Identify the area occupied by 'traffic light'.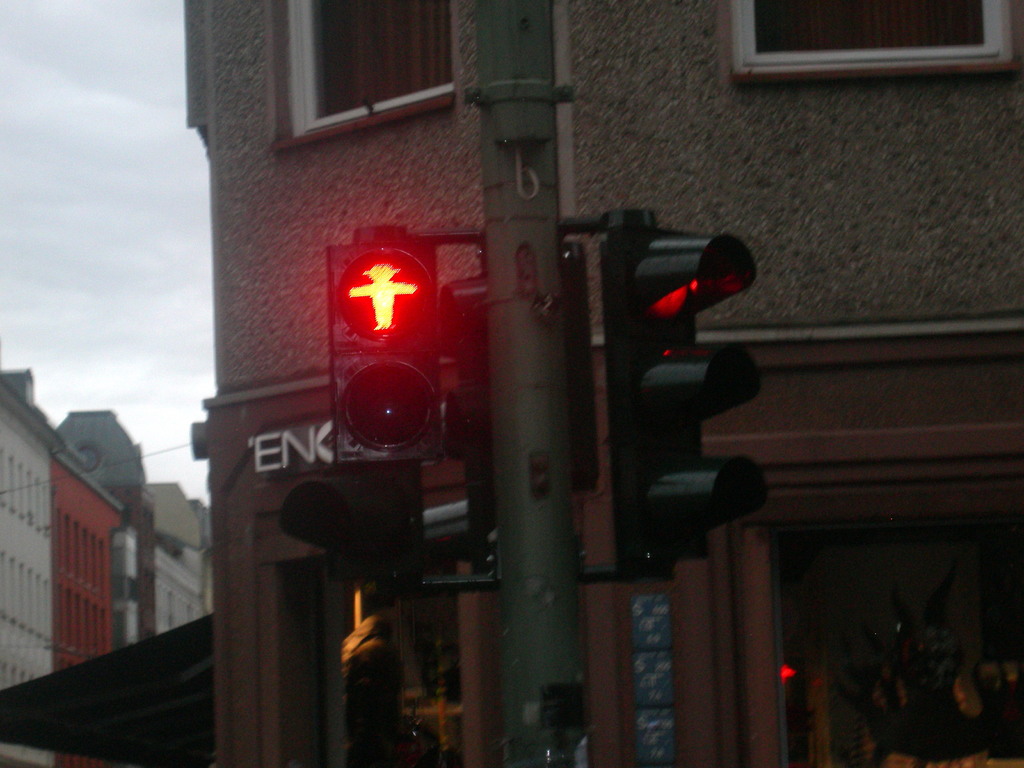
Area: [424,253,492,570].
